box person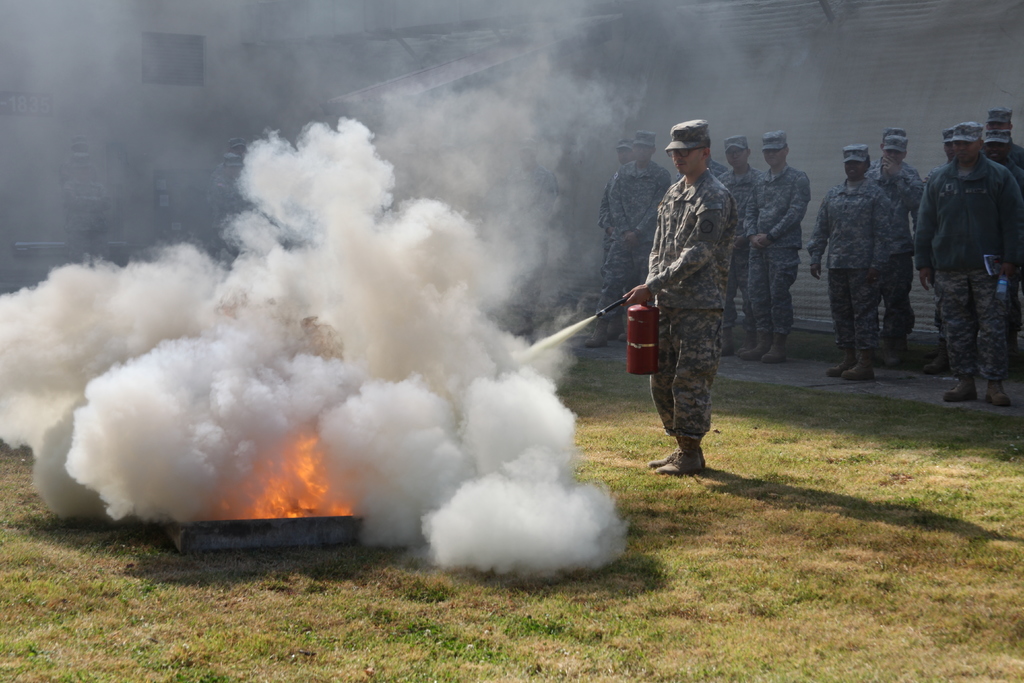
718,140,762,359
